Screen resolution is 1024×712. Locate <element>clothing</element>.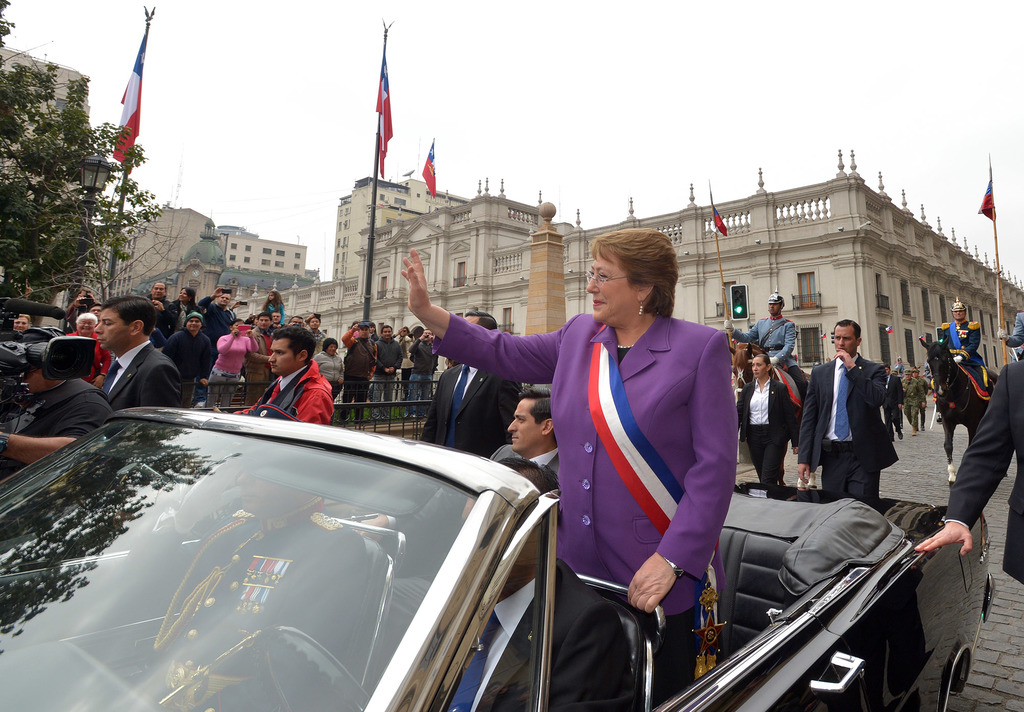
[x1=165, y1=327, x2=209, y2=381].
